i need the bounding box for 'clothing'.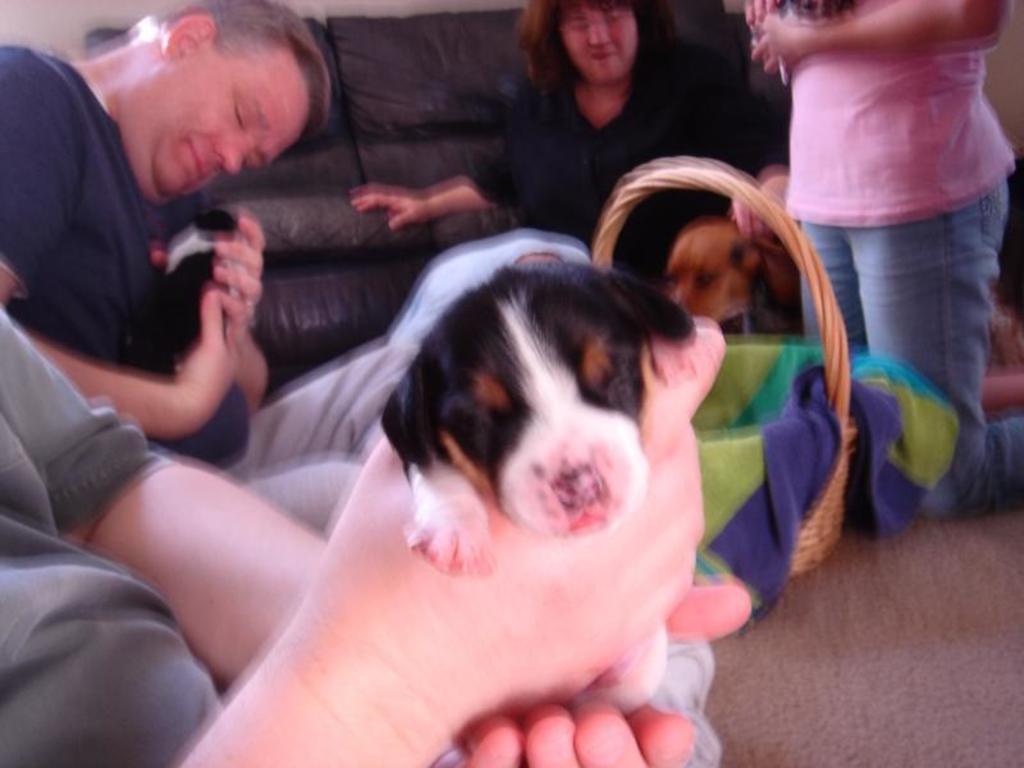
Here it is: left=0, top=293, right=716, bottom=767.
